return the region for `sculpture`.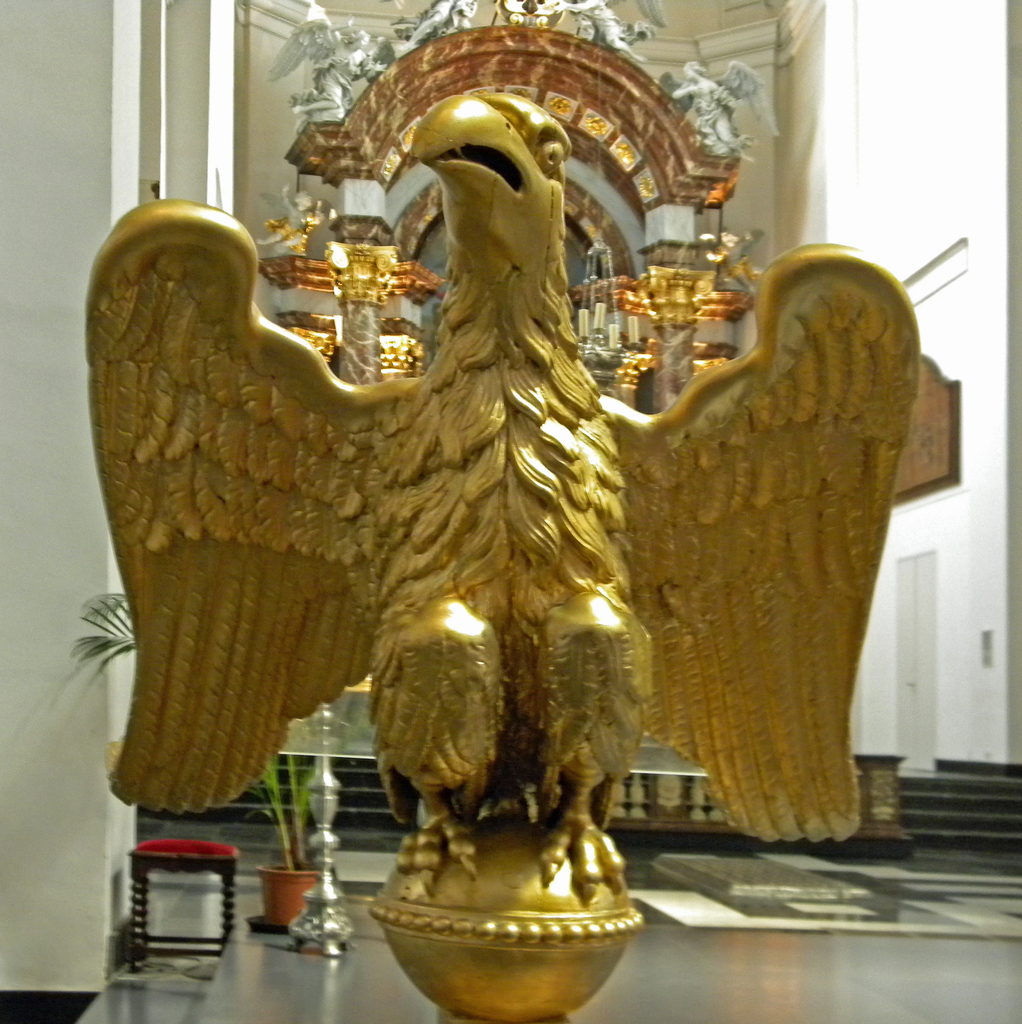
box(99, 64, 958, 1023).
